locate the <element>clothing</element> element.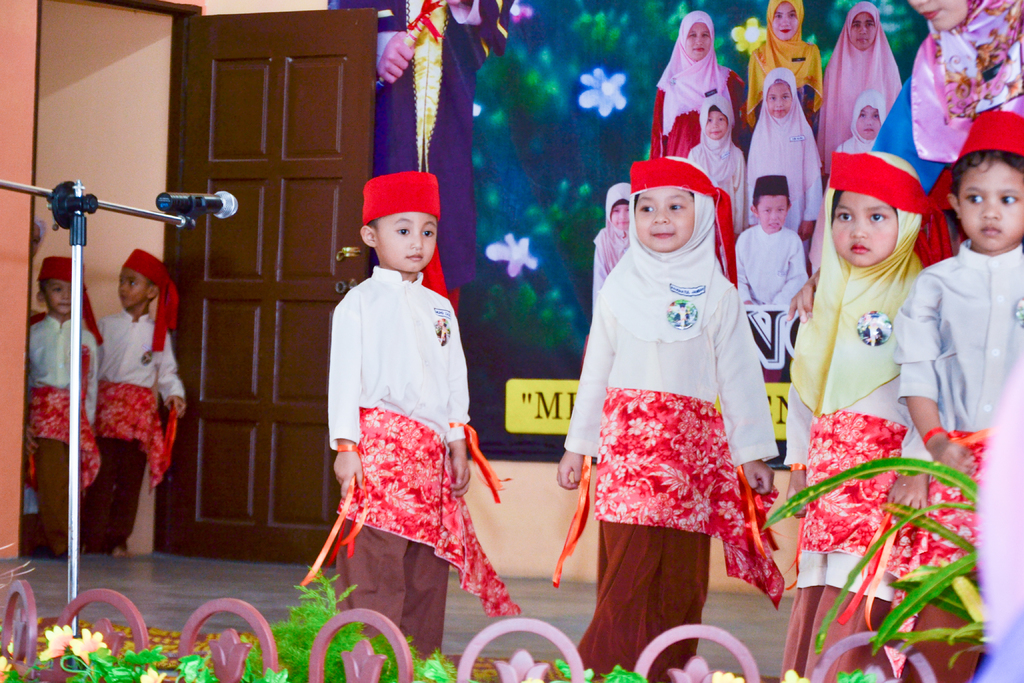
Element bbox: region(652, 63, 744, 156).
